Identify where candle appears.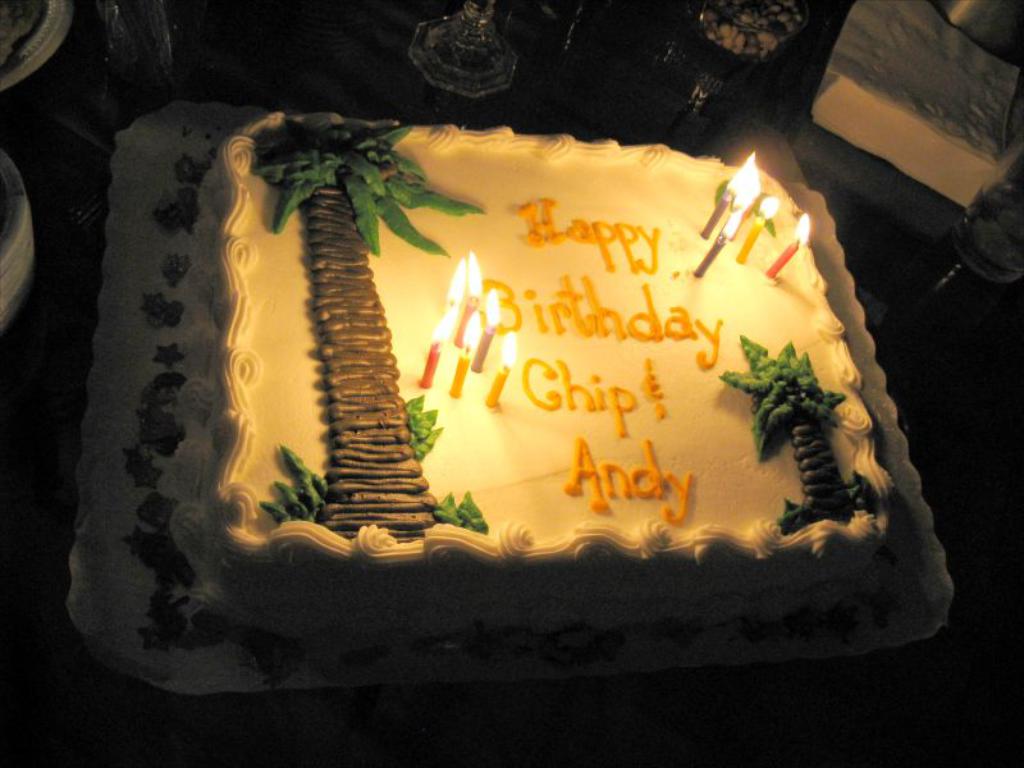
Appears at [704, 152, 763, 236].
